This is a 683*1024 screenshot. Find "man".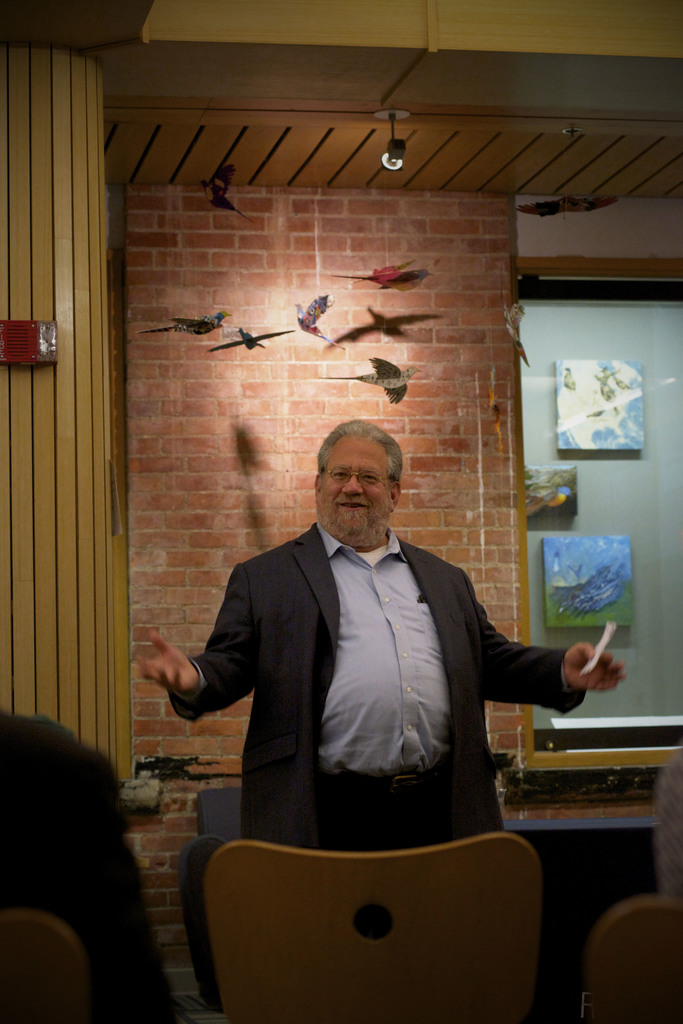
Bounding box: region(0, 708, 173, 1023).
